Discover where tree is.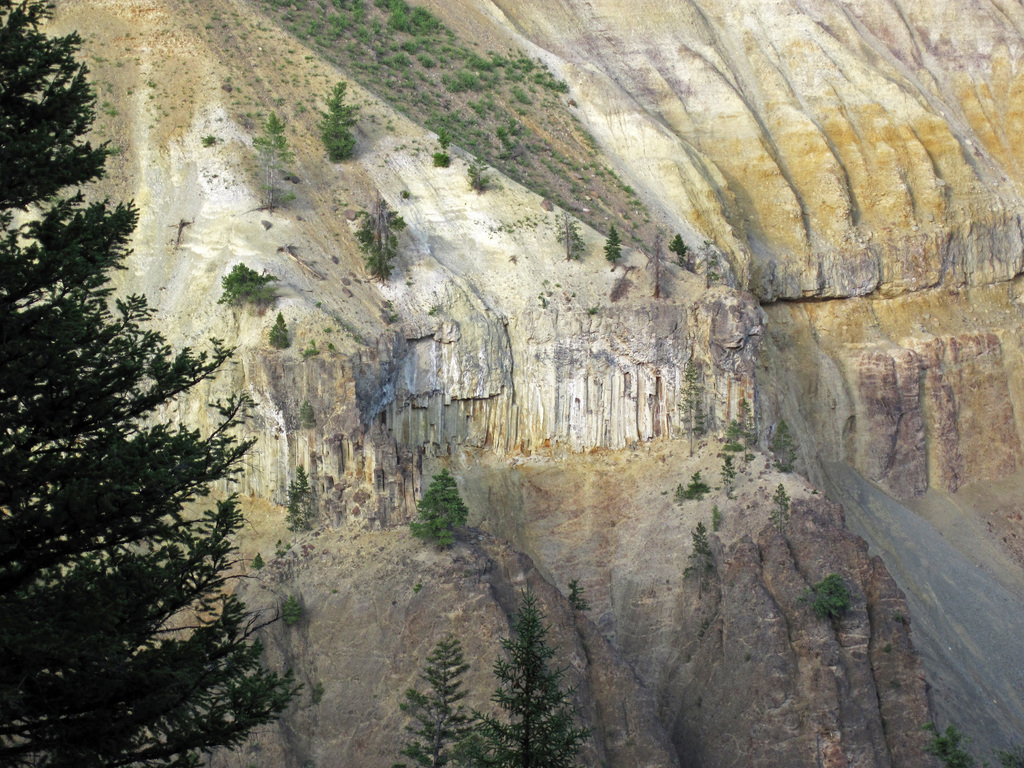
Discovered at BBox(686, 521, 715, 598).
